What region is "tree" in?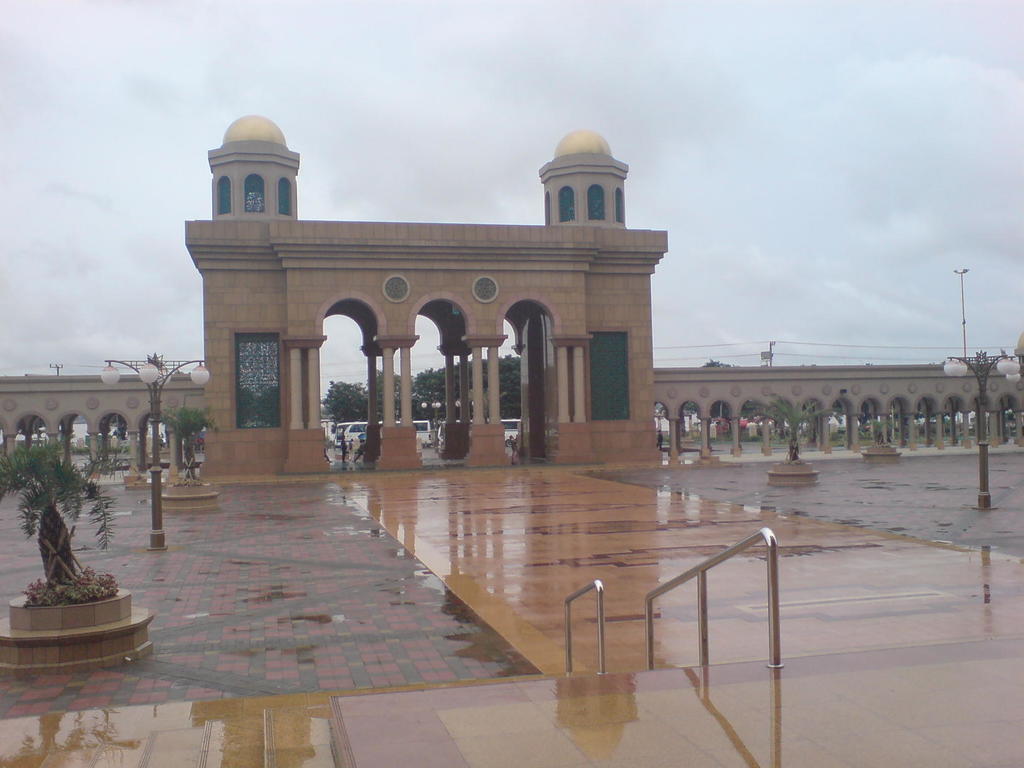
locate(758, 396, 842, 458).
